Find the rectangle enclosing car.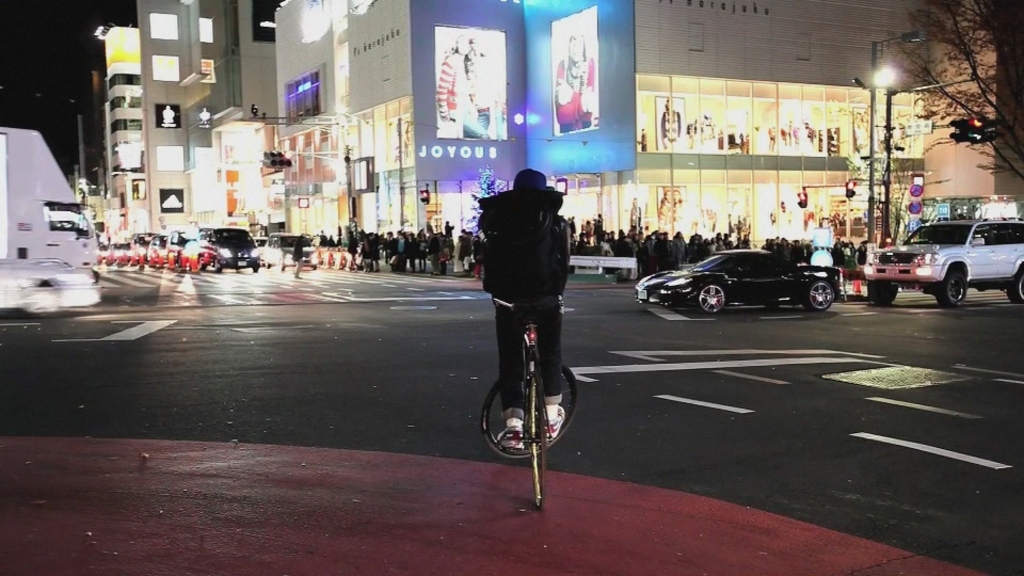
locate(864, 213, 1023, 307).
